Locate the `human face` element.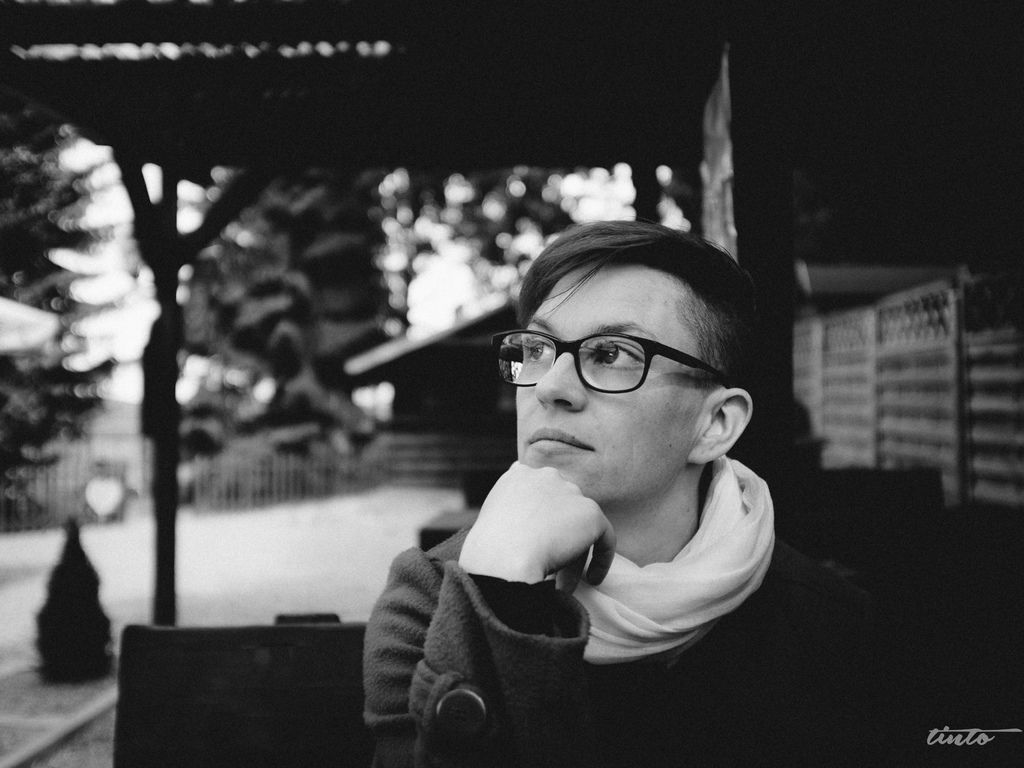
Element bbox: left=513, top=268, right=705, bottom=506.
